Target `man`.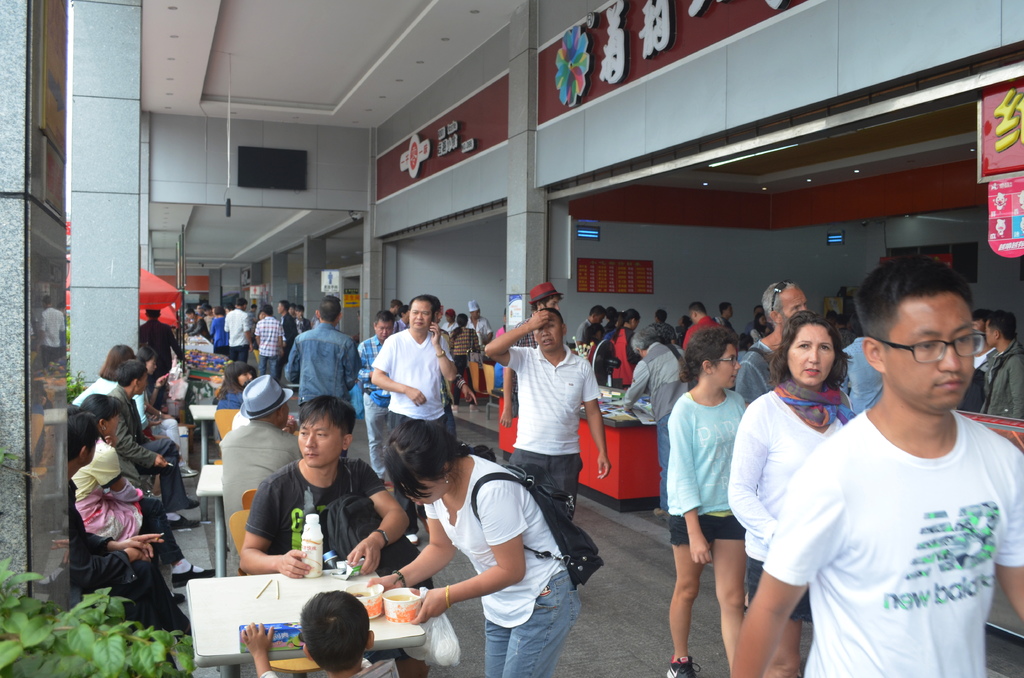
Target region: x1=351 y1=312 x2=392 y2=481.
